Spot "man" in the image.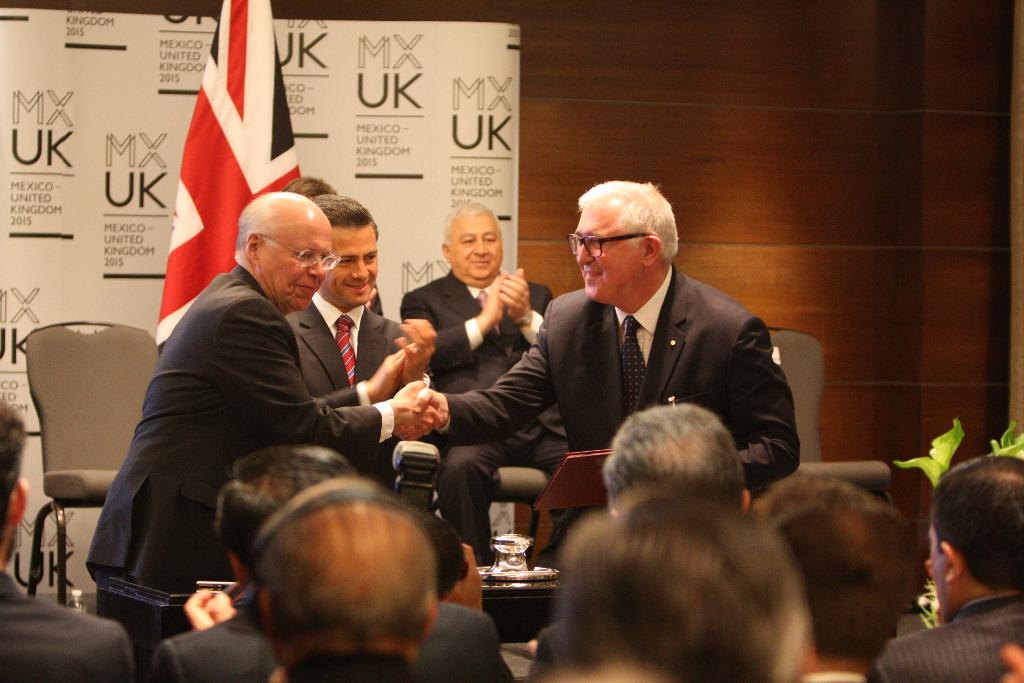
"man" found at crop(417, 180, 803, 493).
